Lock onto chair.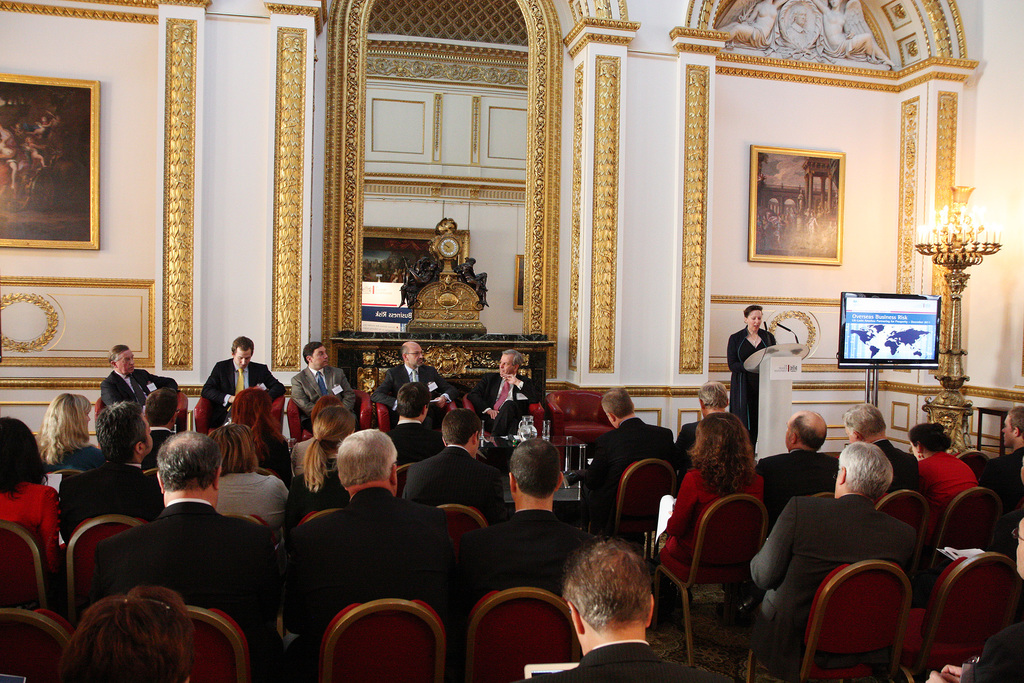
Locked: l=0, t=522, r=49, b=607.
